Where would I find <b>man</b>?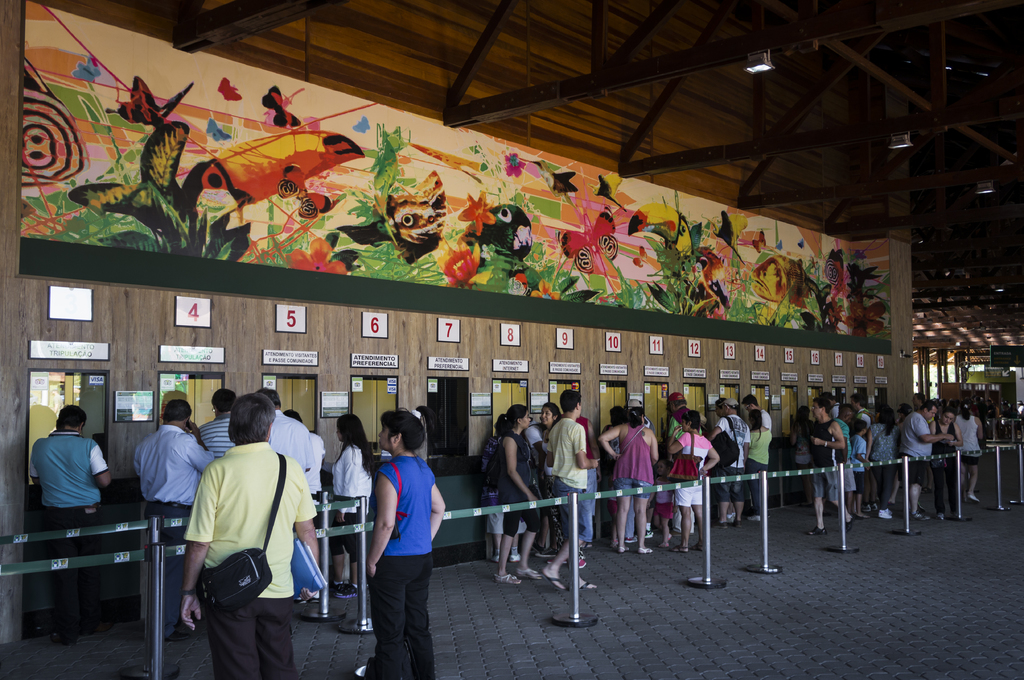
At (740, 391, 775, 433).
